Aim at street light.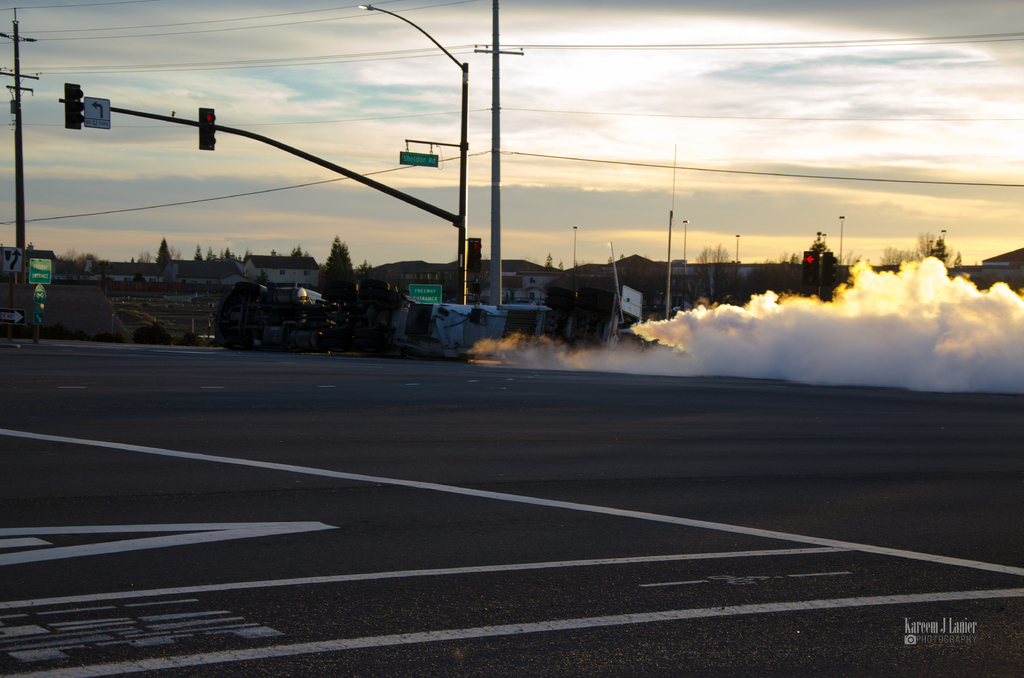
Aimed at (732,230,741,264).
